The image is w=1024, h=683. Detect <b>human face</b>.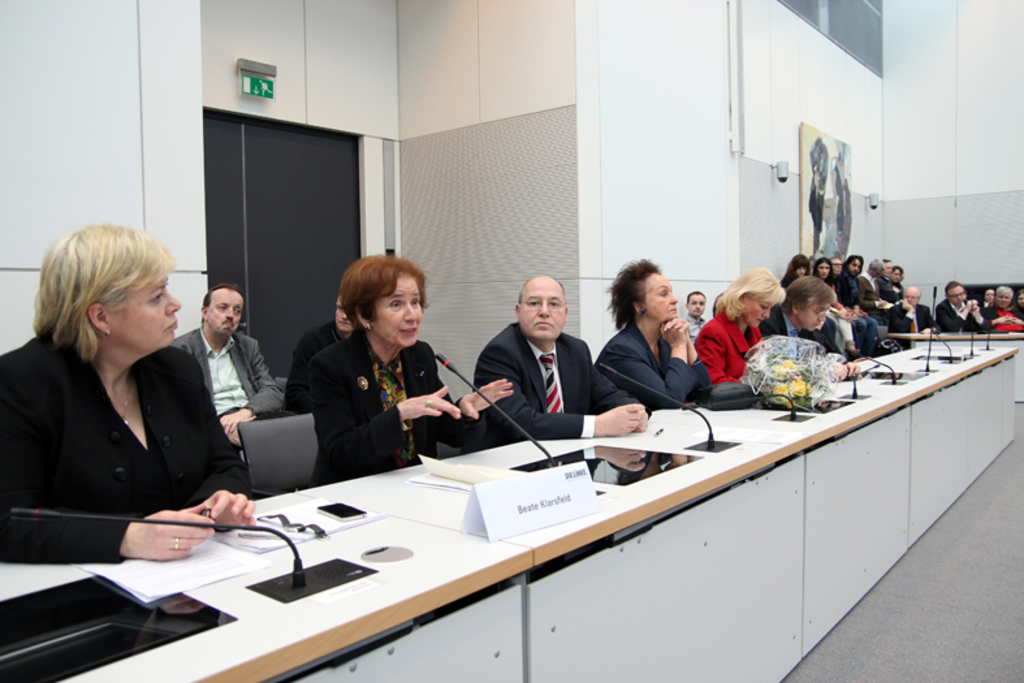
Detection: 375 276 423 346.
